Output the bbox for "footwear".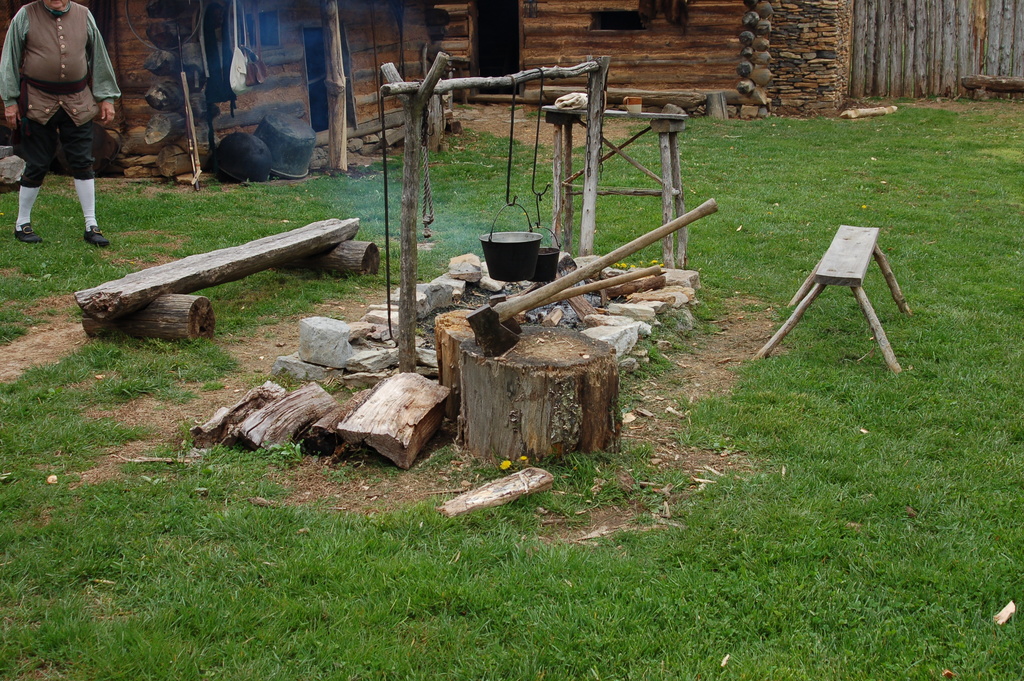
<region>15, 220, 39, 244</region>.
